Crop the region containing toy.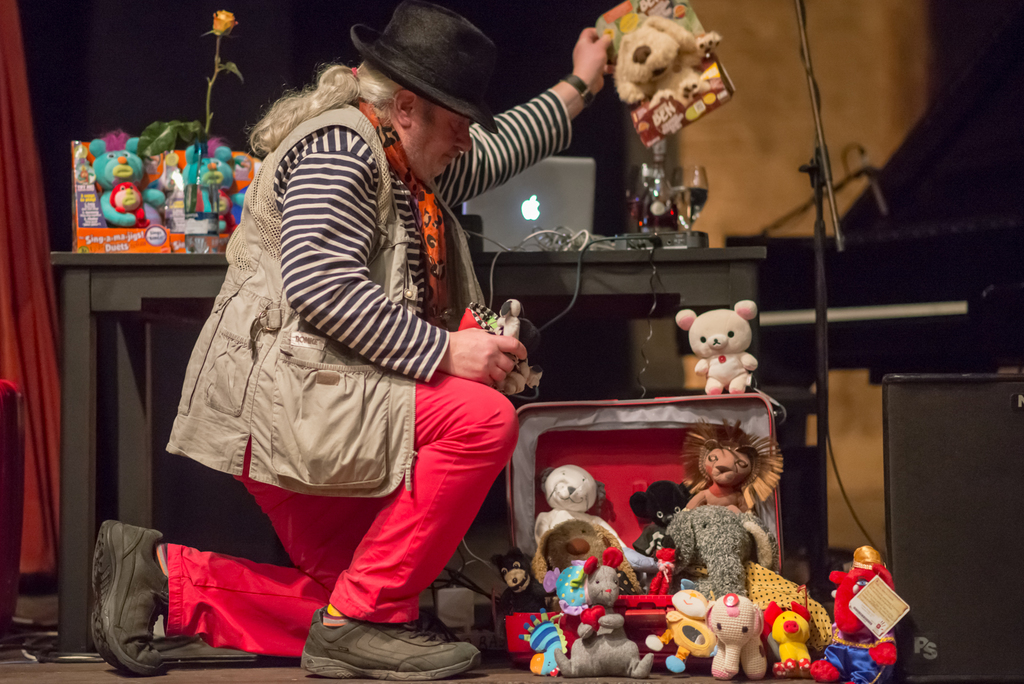
Crop region: <bbox>521, 611, 568, 673</bbox>.
